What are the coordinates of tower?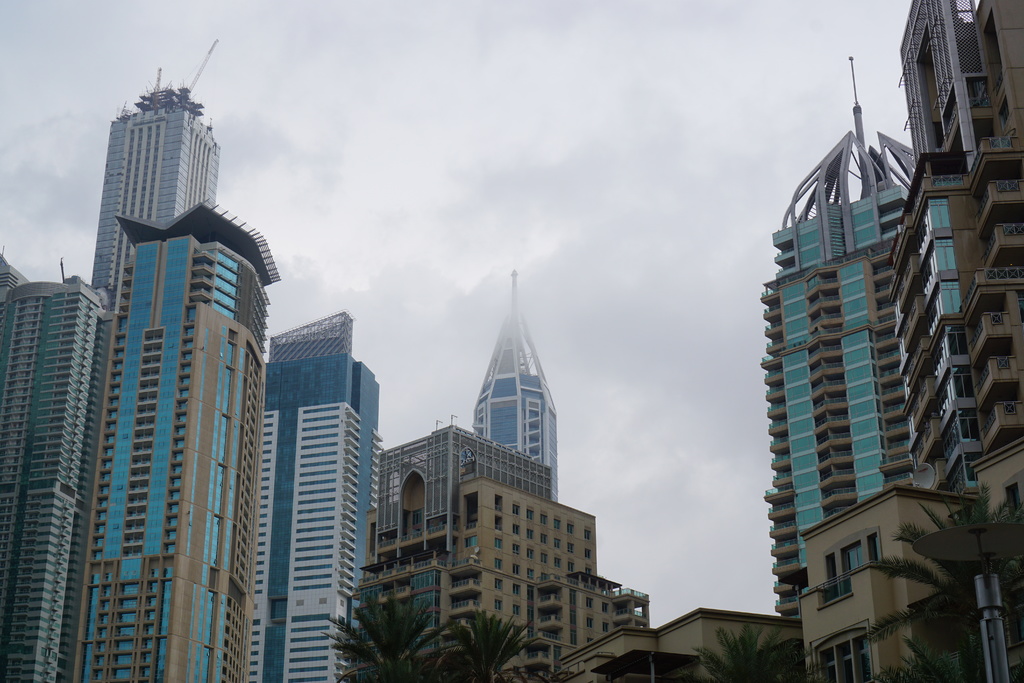
x1=768, y1=54, x2=922, y2=620.
